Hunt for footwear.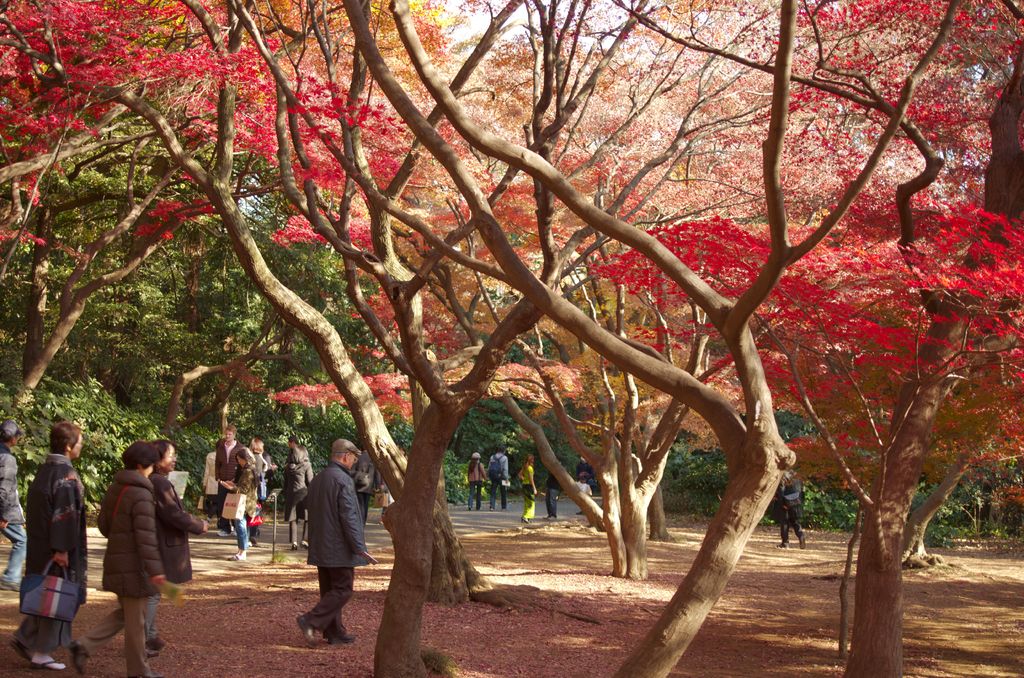
Hunted down at locate(800, 529, 808, 549).
